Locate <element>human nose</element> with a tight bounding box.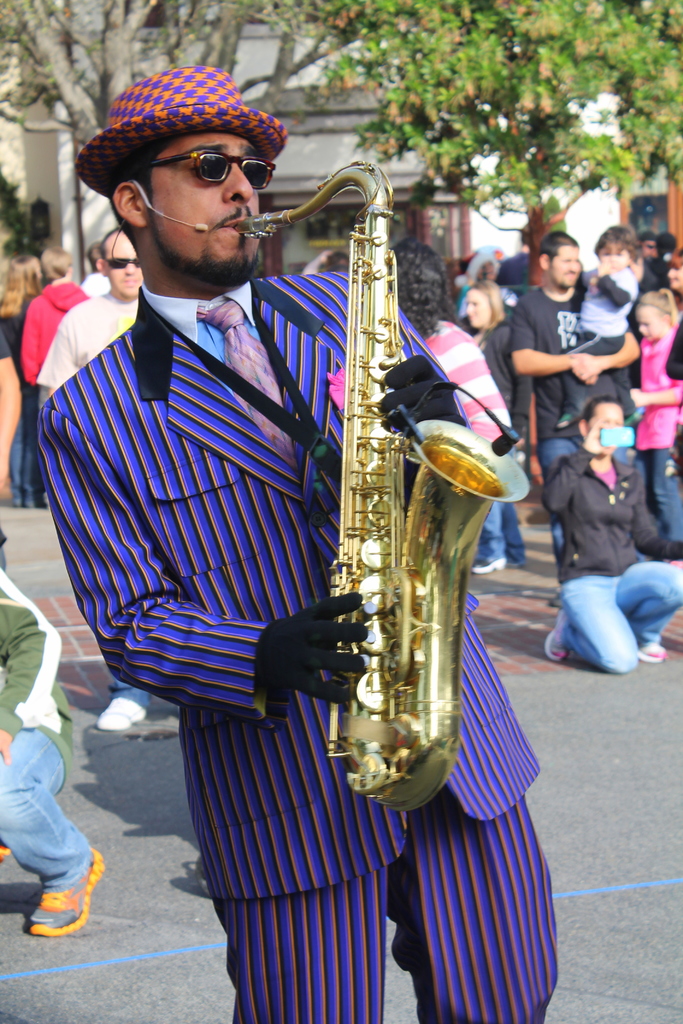
pyautogui.locateOnScreen(221, 163, 254, 201).
